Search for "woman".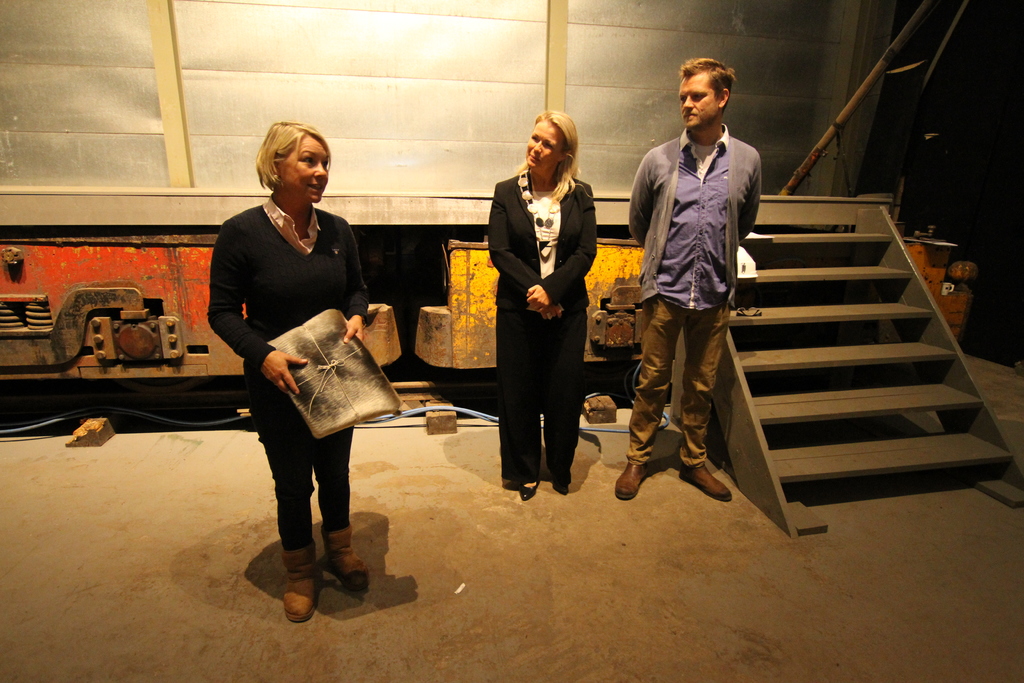
Found at box(203, 110, 369, 596).
